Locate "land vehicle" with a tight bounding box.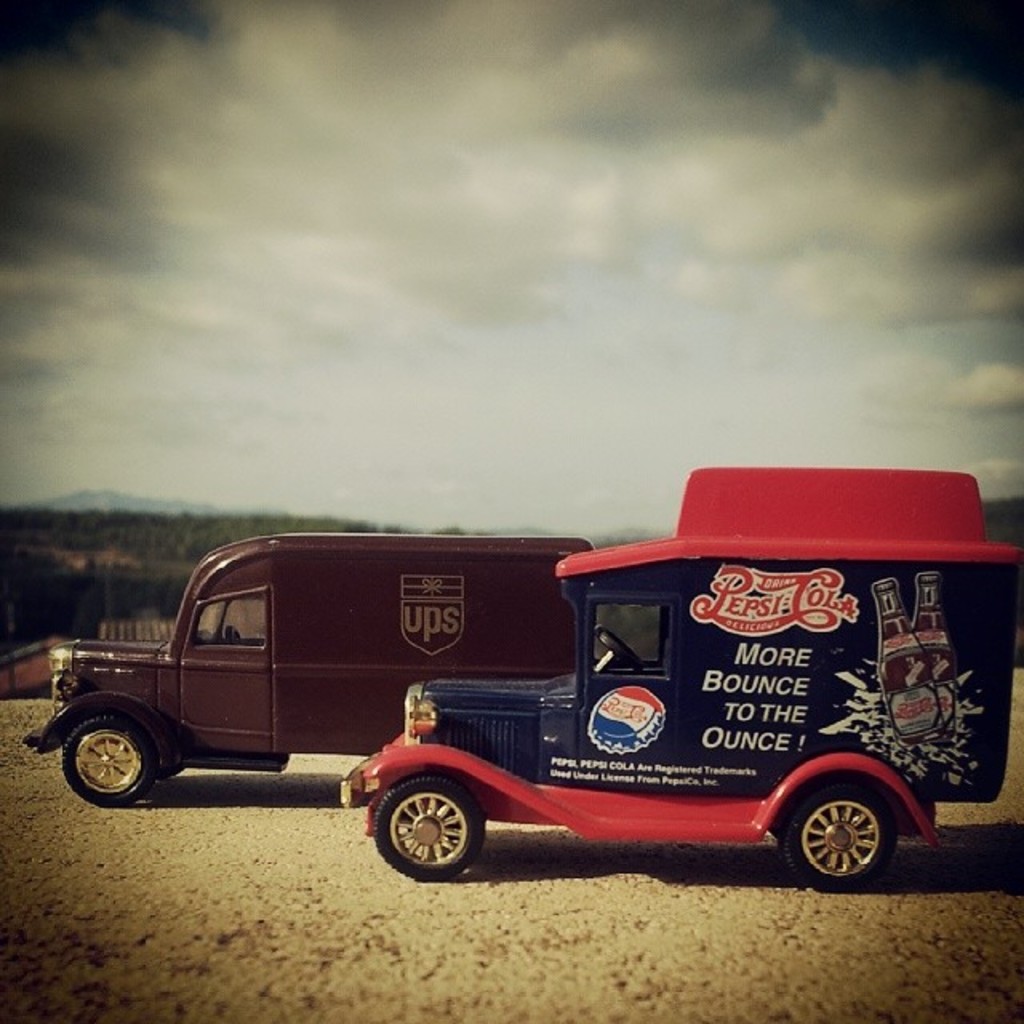
detection(336, 462, 1022, 894).
